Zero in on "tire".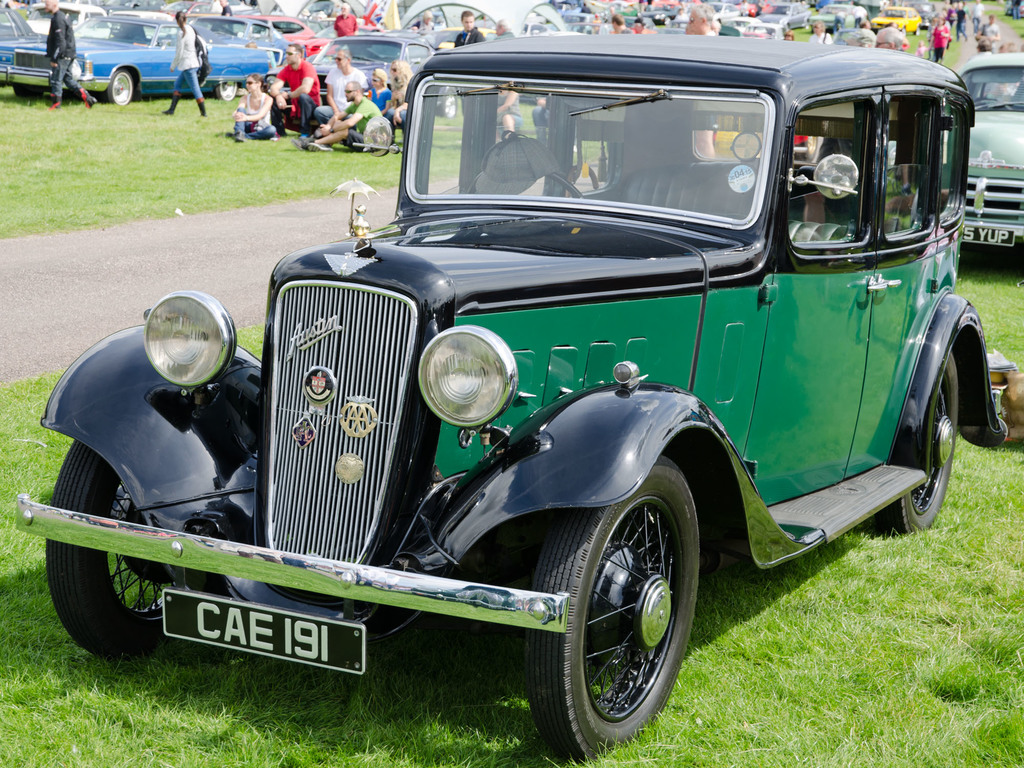
Zeroed in: 874,355,957,532.
